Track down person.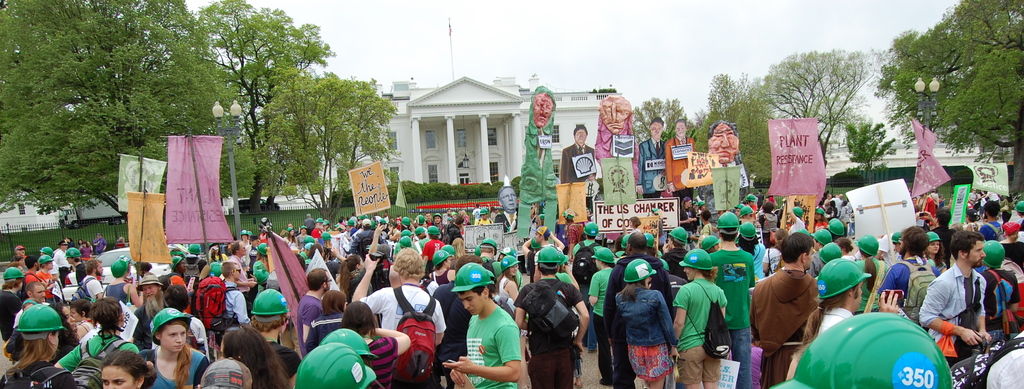
Tracked to (x1=812, y1=206, x2=826, y2=234).
